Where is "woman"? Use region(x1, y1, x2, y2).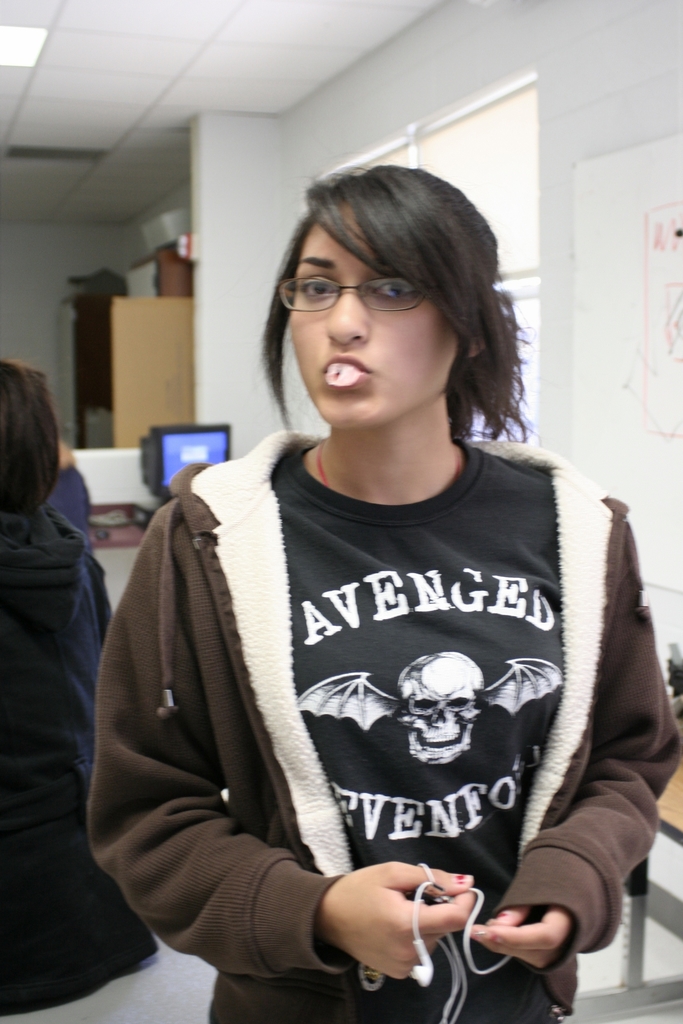
region(81, 127, 645, 1023).
